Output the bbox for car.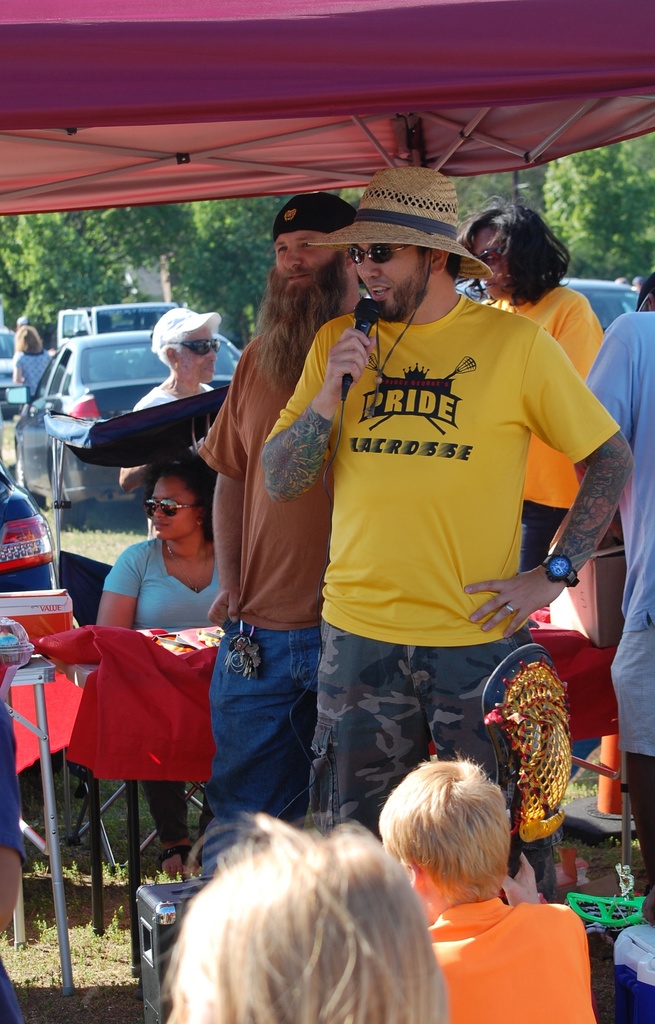
region(19, 294, 245, 504).
